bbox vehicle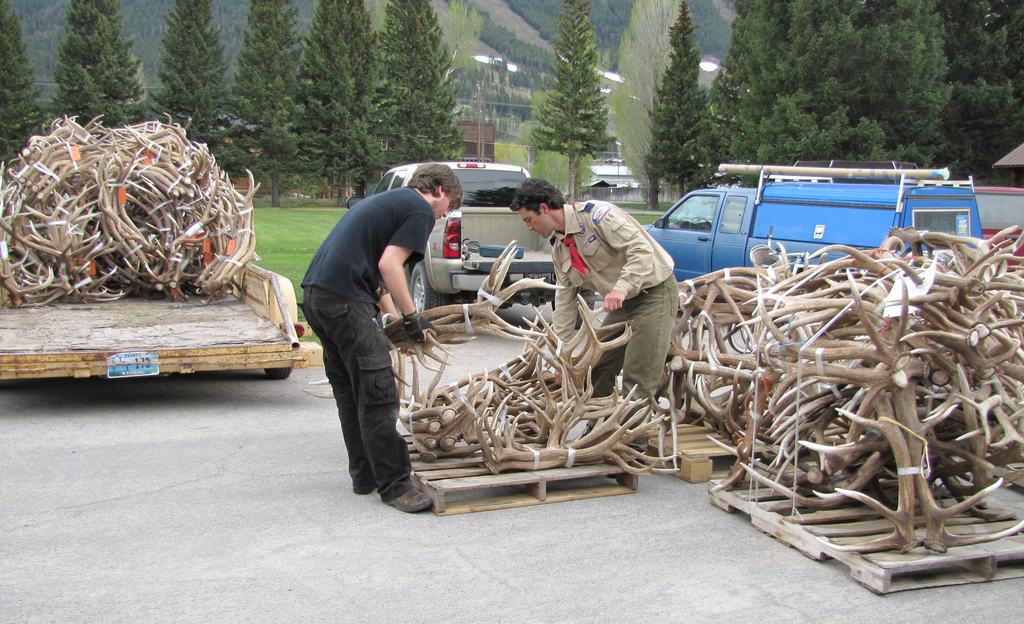
(left=637, top=162, right=988, bottom=277)
